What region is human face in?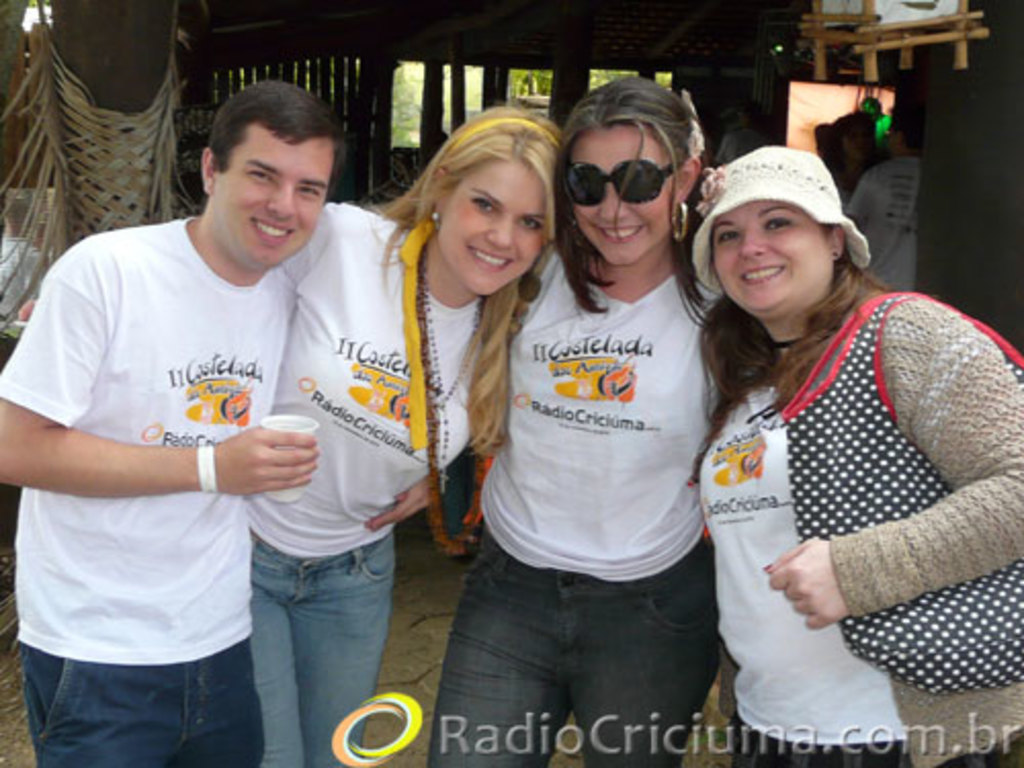
569:125:674:266.
